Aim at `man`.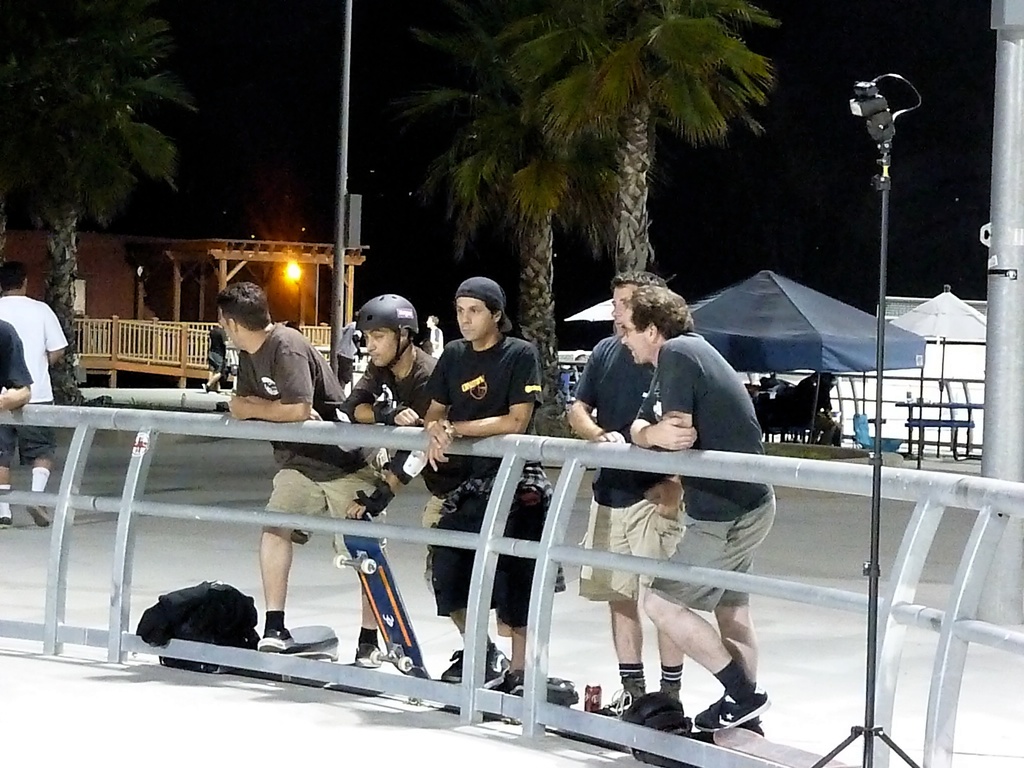
Aimed at {"x1": 336, "y1": 300, "x2": 366, "y2": 386}.
